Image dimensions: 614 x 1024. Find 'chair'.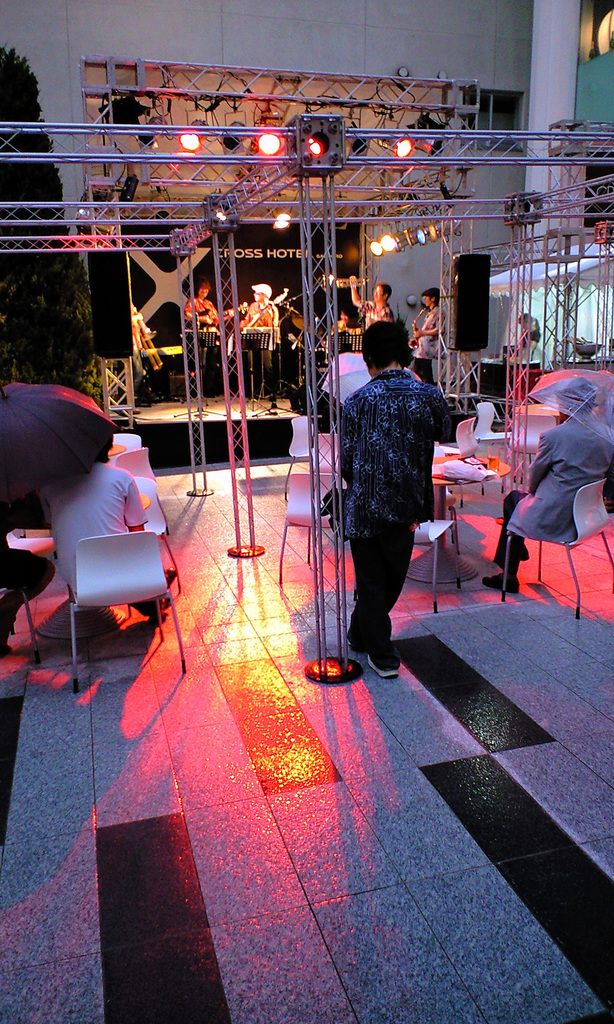
(x1=285, y1=413, x2=317, y2=492).
